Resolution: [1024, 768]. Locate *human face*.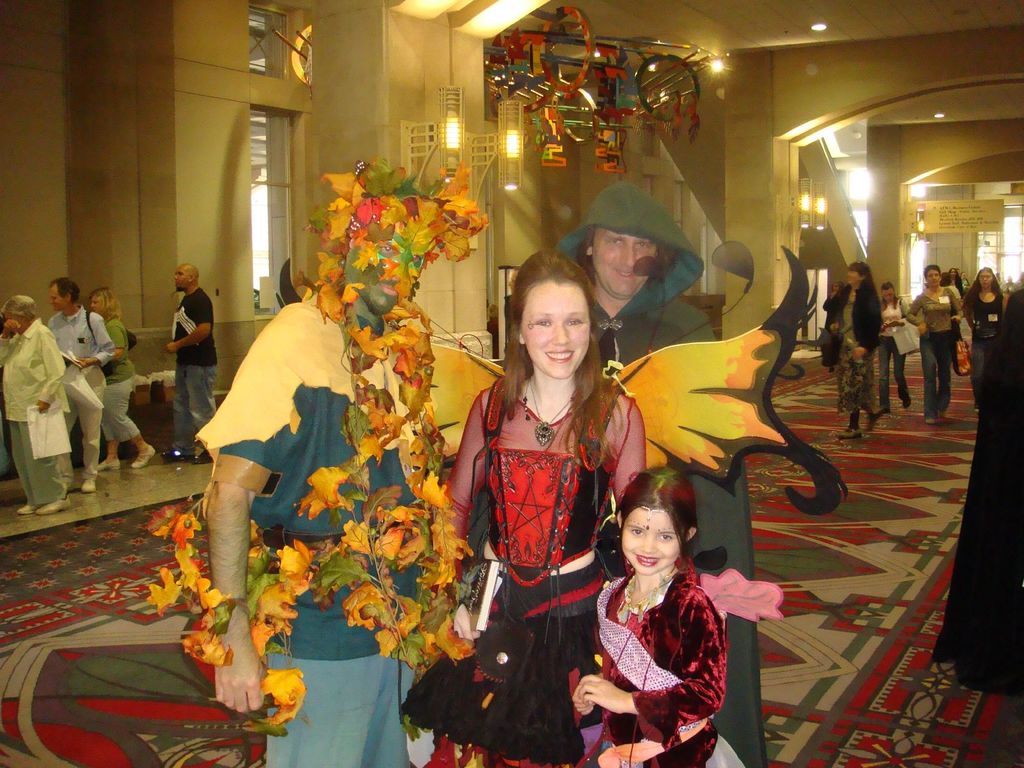
rect(976, 266, 996, 291).
